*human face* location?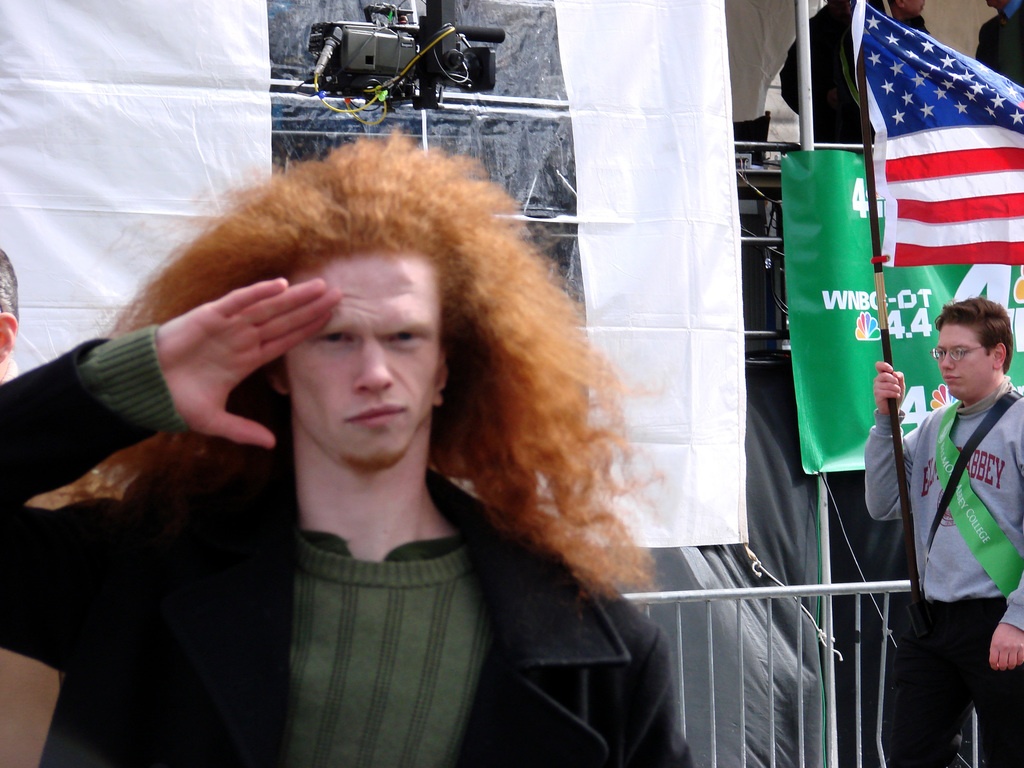
bbox=(940, 321, 992, 397)
